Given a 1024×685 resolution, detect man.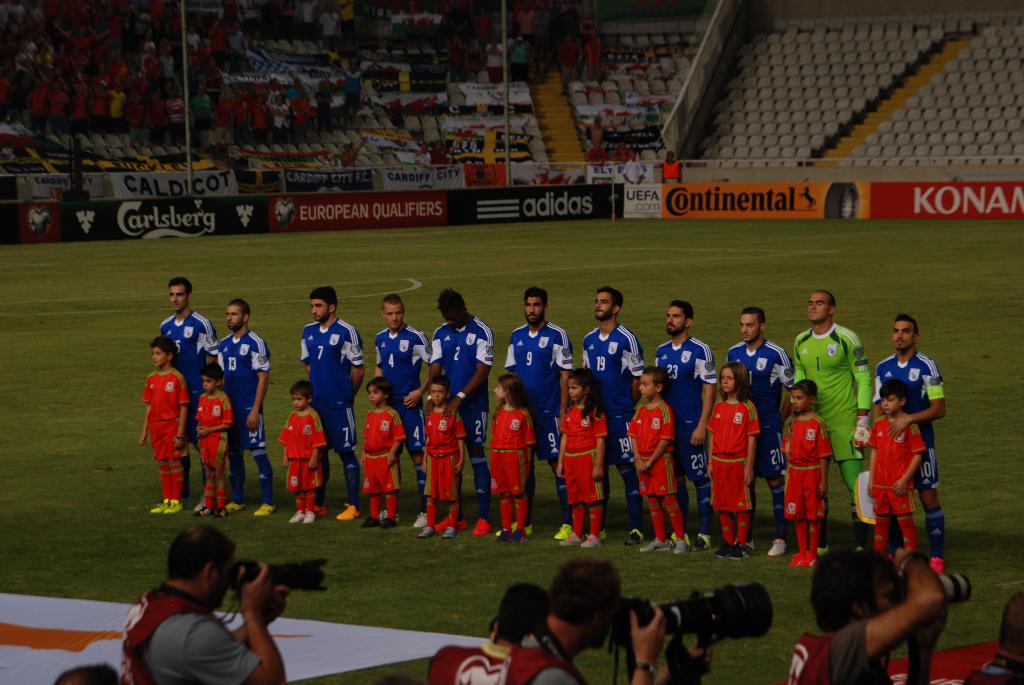
582, 283, 649, 546.
